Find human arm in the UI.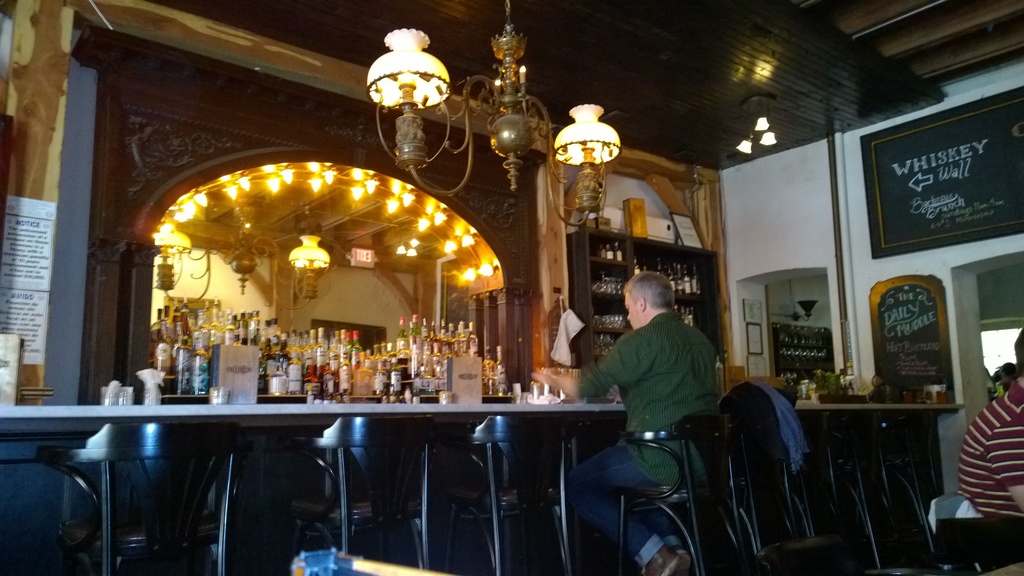
UI element at x1=531 y1=328 x2=638 y2=388.
